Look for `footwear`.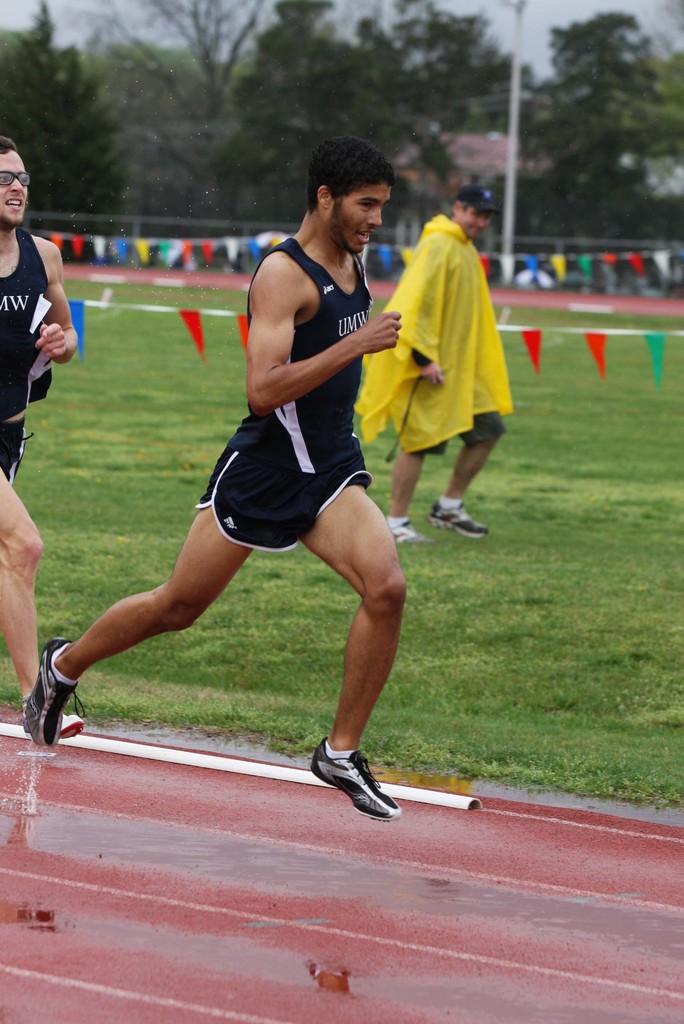
Found: {"left": 429, "top": 497, "right": 492, "bottom": 541}.
